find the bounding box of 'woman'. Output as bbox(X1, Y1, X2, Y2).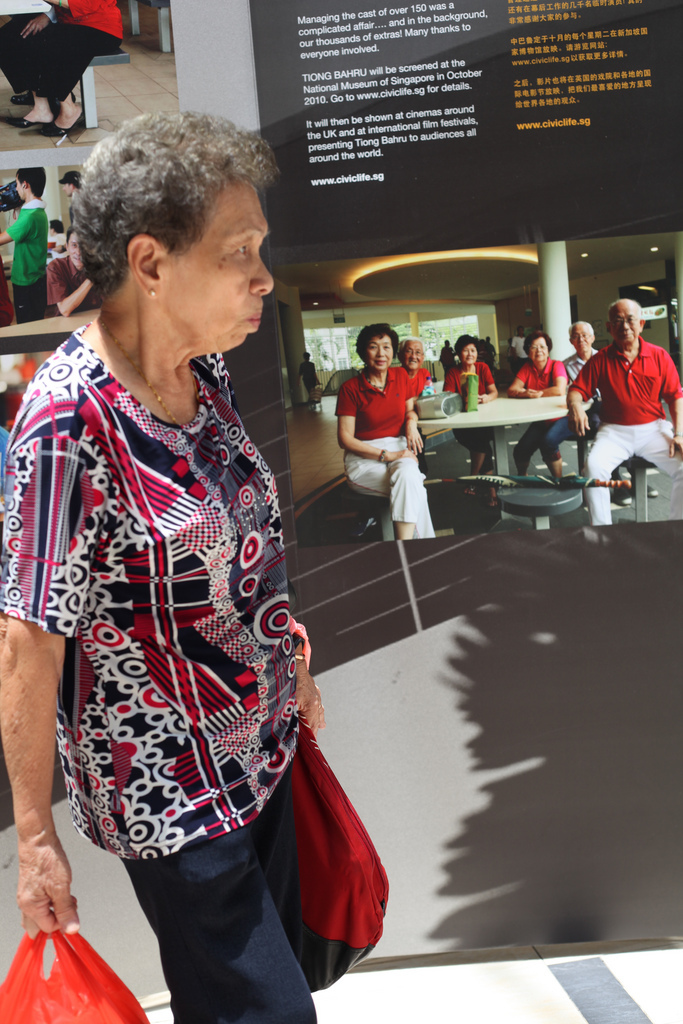
bbox(433, 335, 505, 476).
